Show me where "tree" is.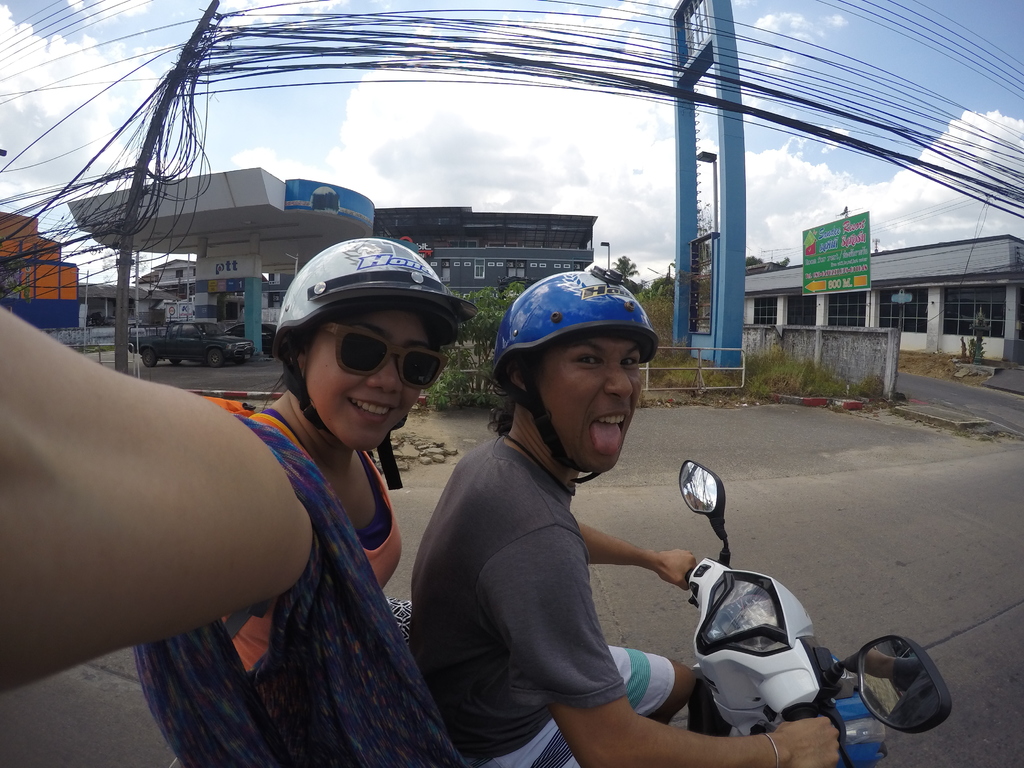
"tree" is at x1=734, y1=241, x2=784, y2=278.
